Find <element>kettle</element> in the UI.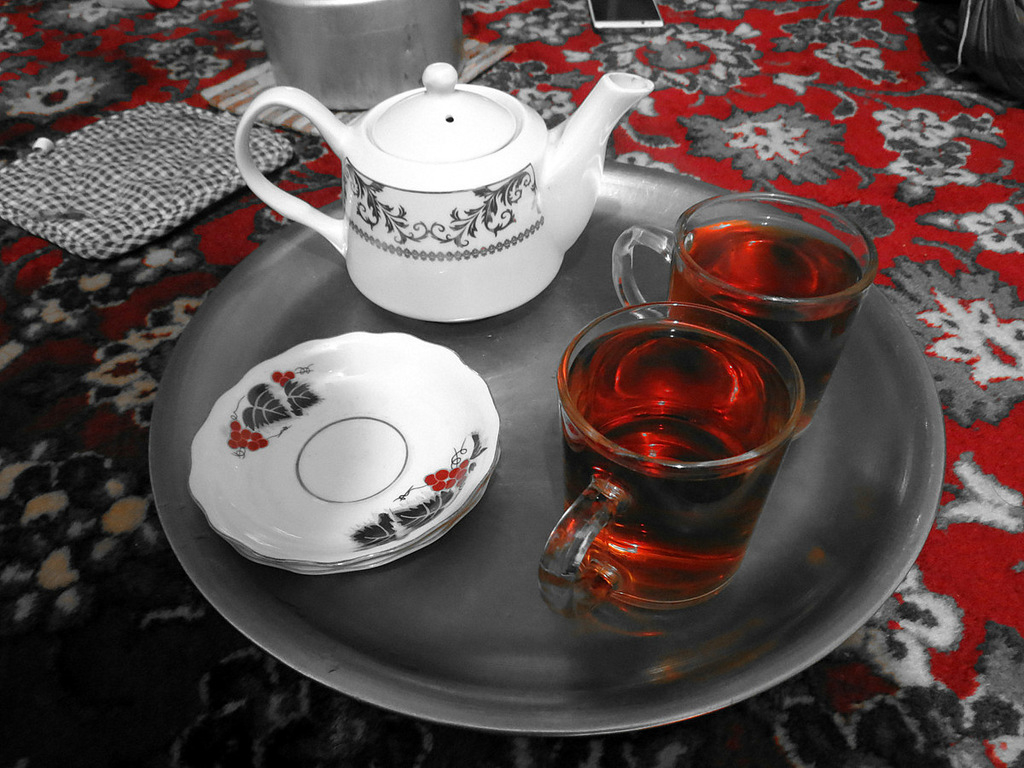
UI element at BBox(227, 63, 658, 328).
